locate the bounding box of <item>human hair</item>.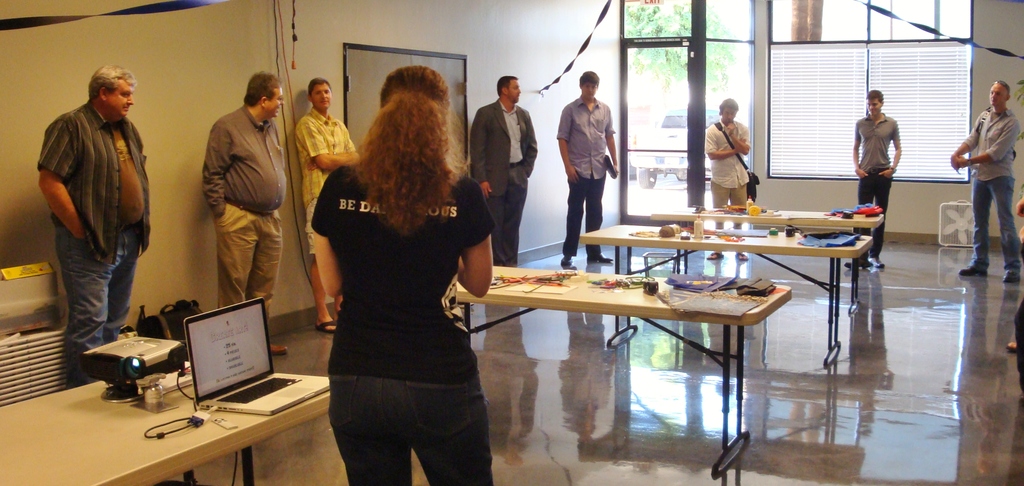
Bounding box: 88 61 142 97.
